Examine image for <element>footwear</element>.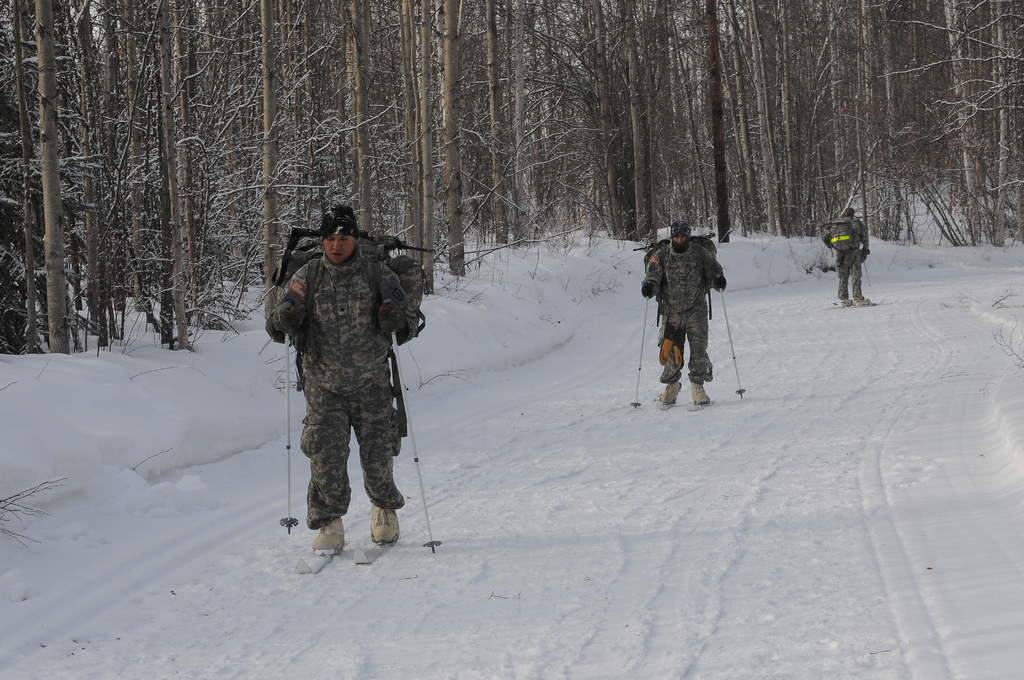
Examination result: region(371, 505, 401, 549).
